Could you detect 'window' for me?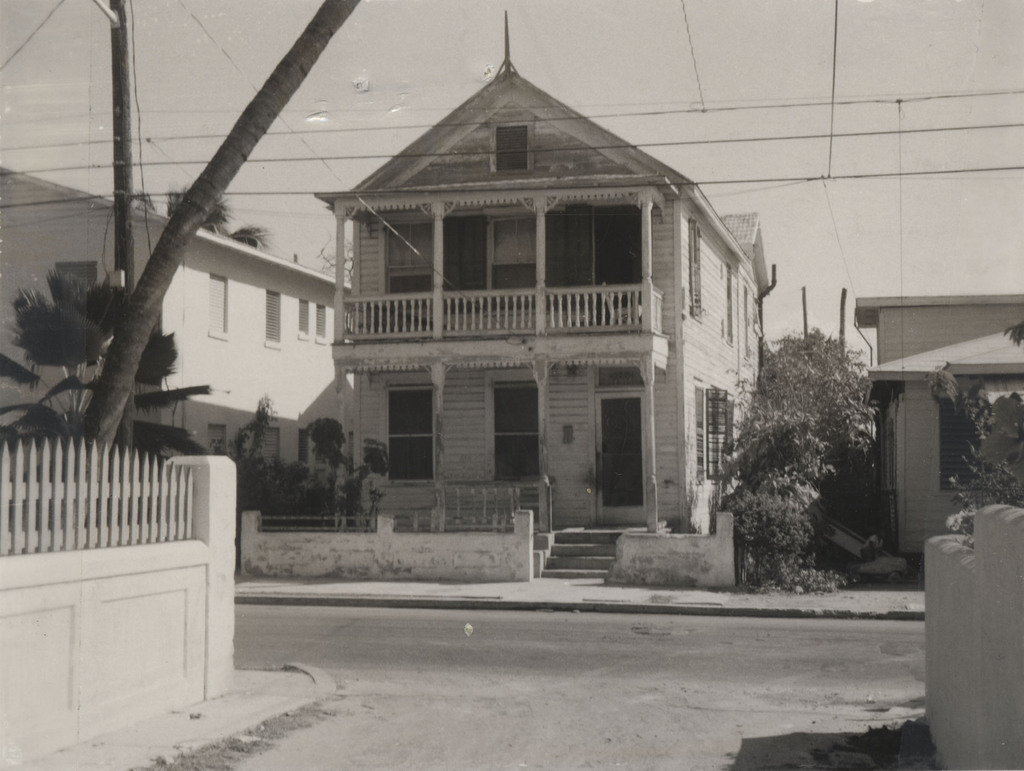
Detection result: left=384, top=356, right=442, bottom=493.
